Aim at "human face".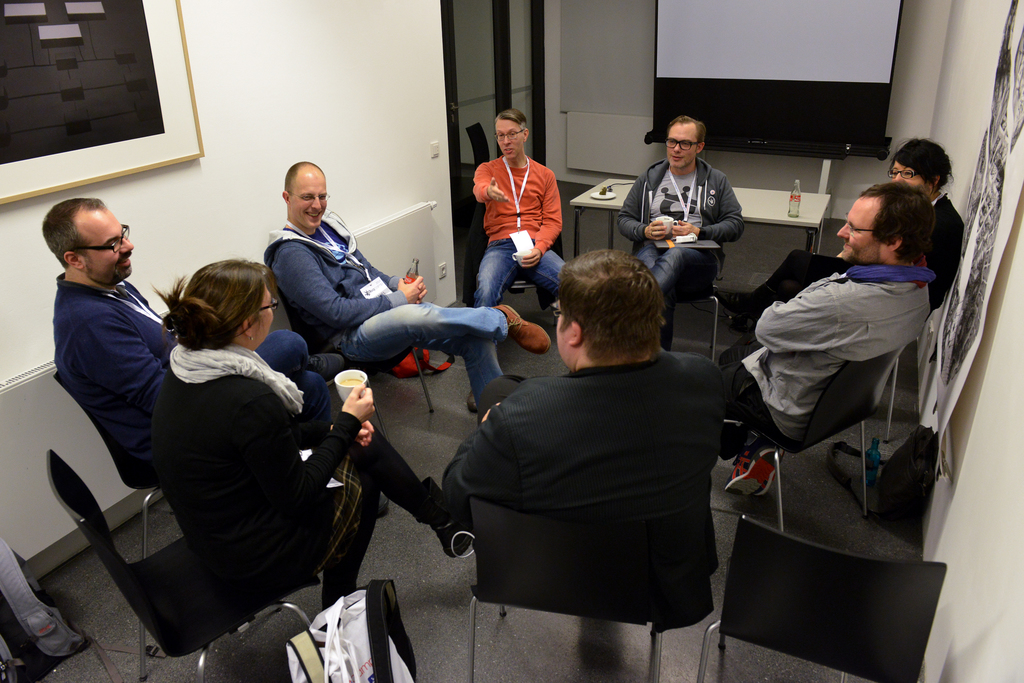
Aimed at crop(79, 204, 128, 270).
